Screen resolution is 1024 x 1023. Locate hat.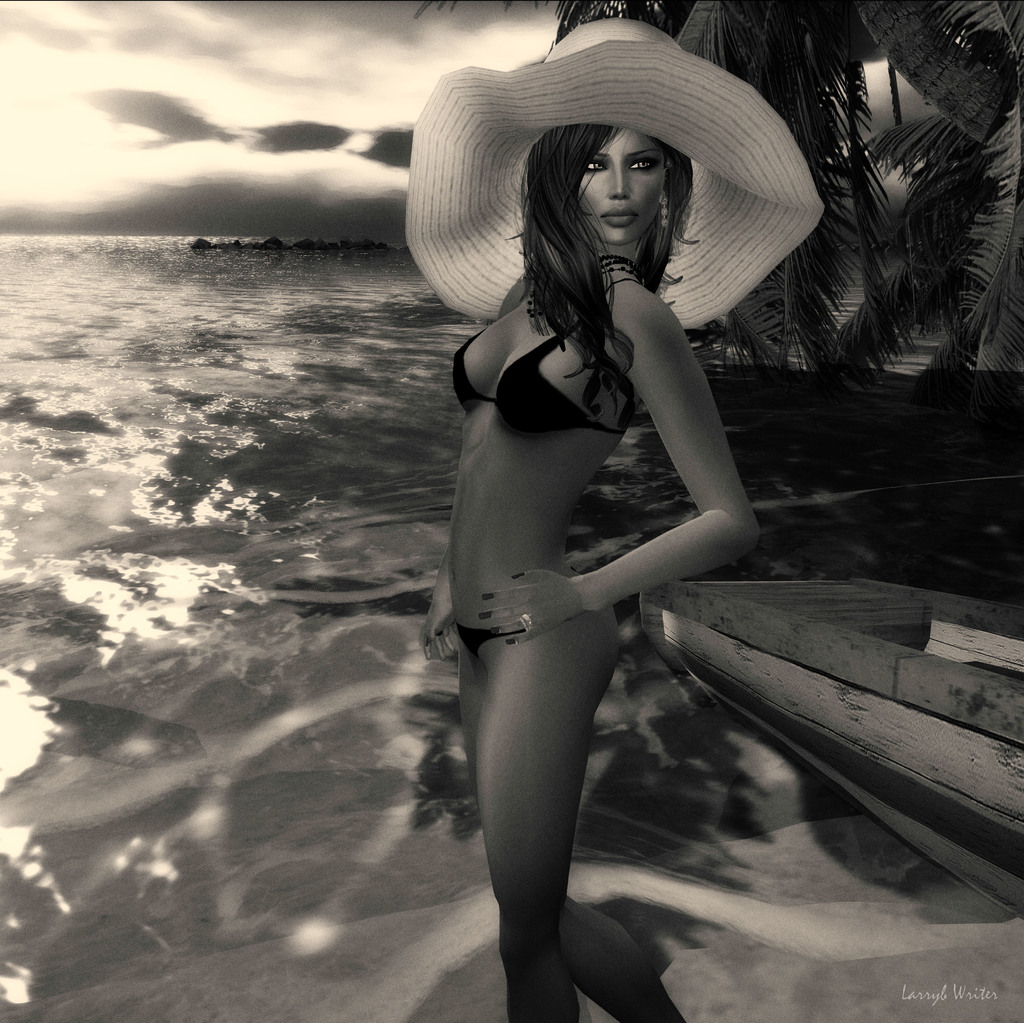
403 20 819 329.
